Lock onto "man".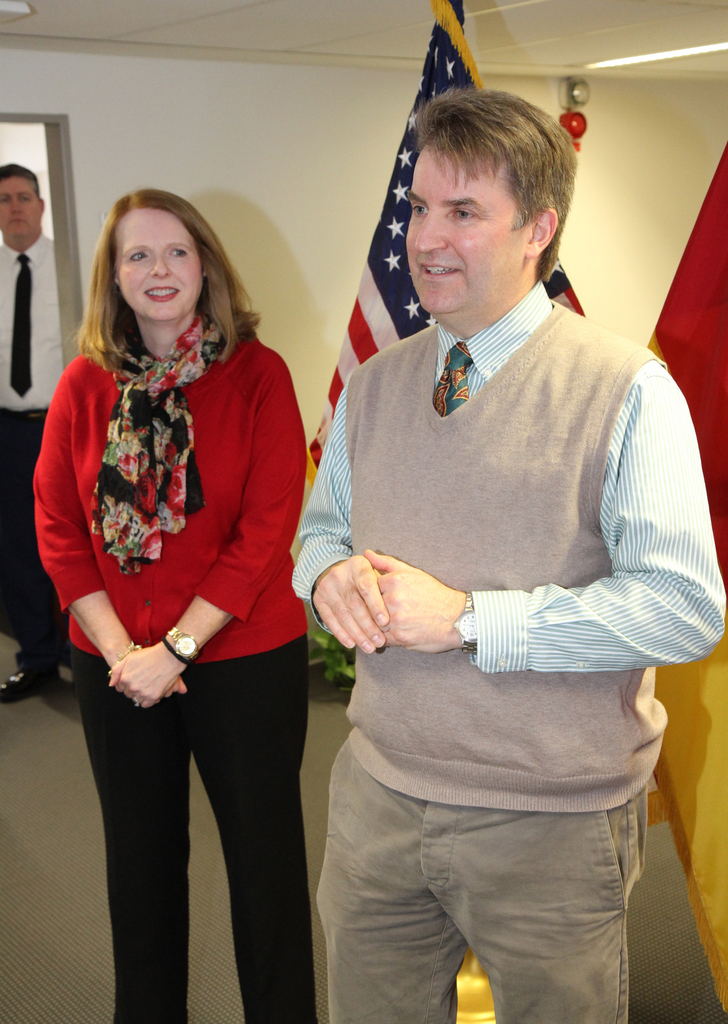
Locked: pyautogui.locateOnScreen(292, 88, 710, 1023).
